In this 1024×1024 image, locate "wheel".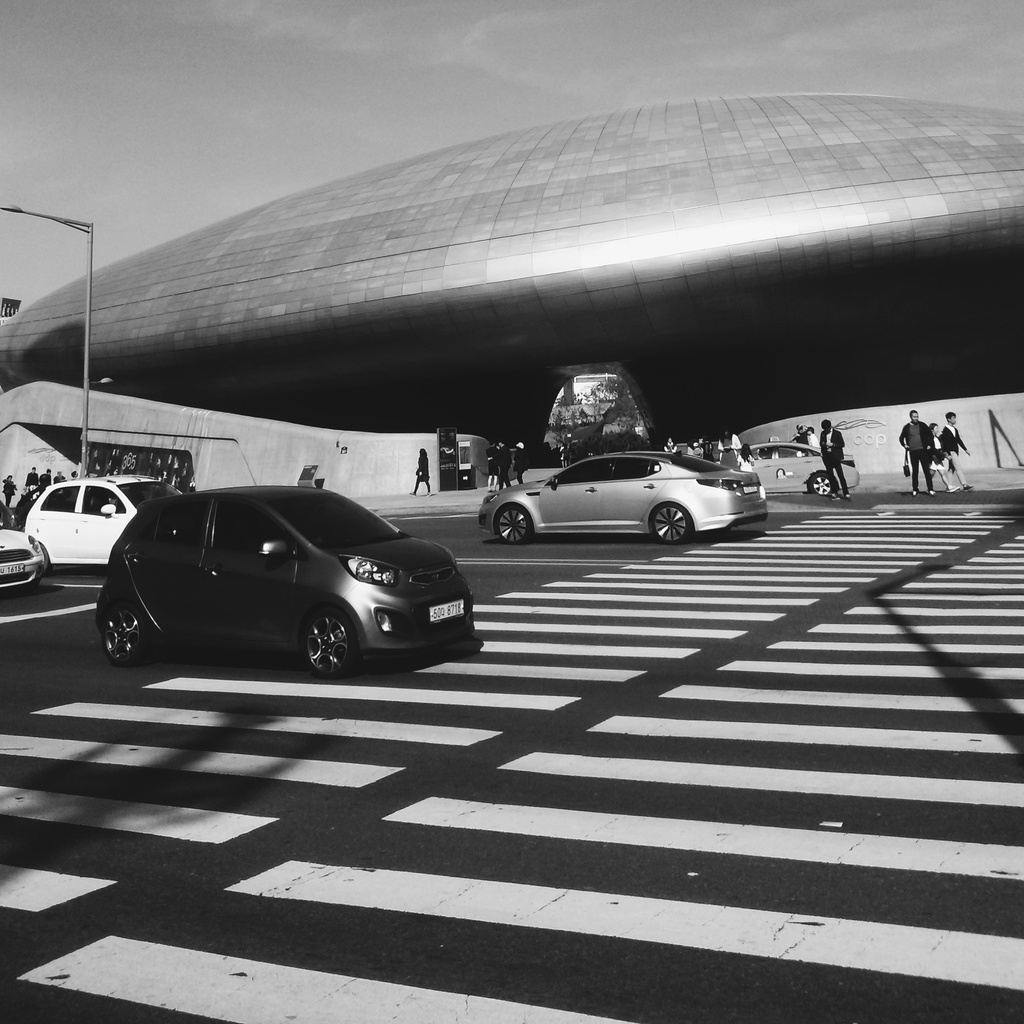
Bounding box: [x1=371, y1=652, x2=429, y2=679].
